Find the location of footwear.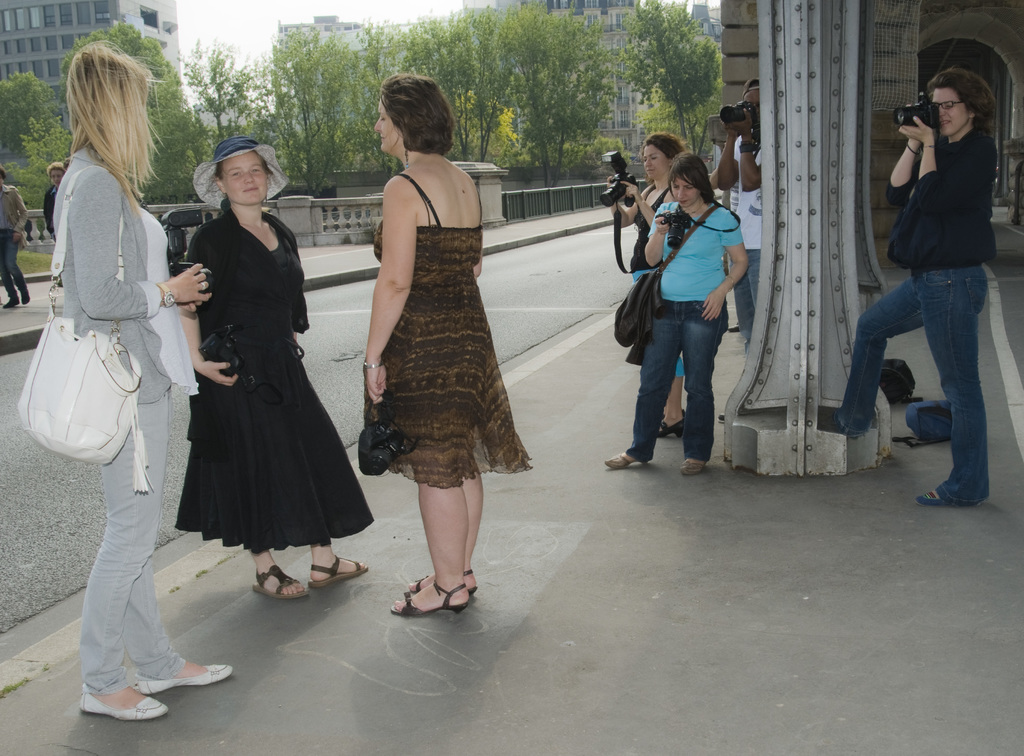
Location: (388, 573, 470, 616).
